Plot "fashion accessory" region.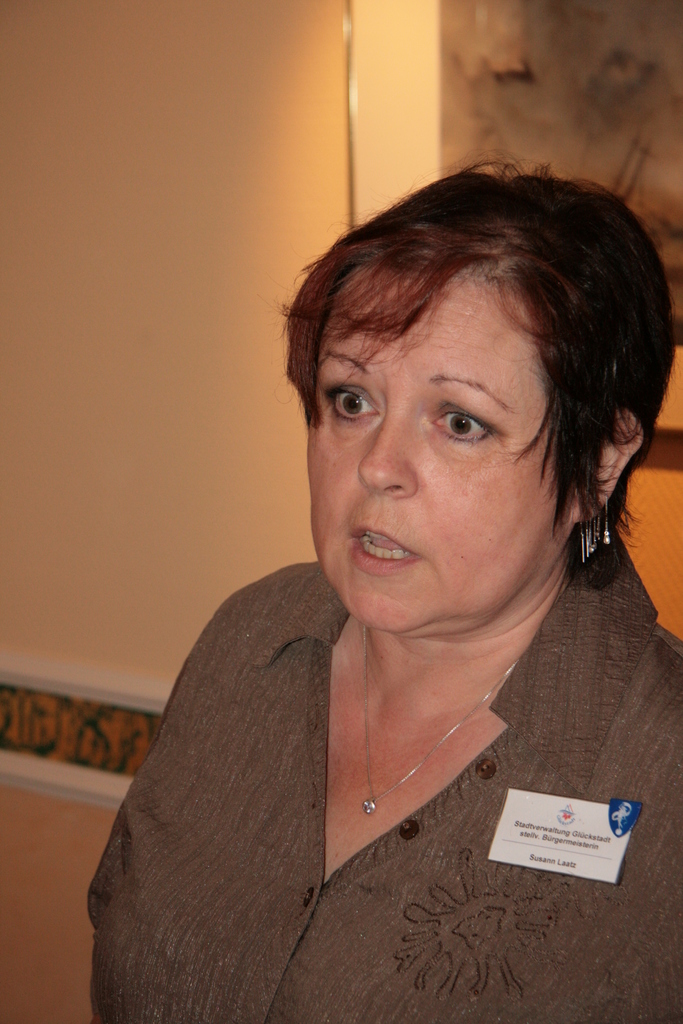
Plotted at left=580, top=490, right=612, bottom=562.
